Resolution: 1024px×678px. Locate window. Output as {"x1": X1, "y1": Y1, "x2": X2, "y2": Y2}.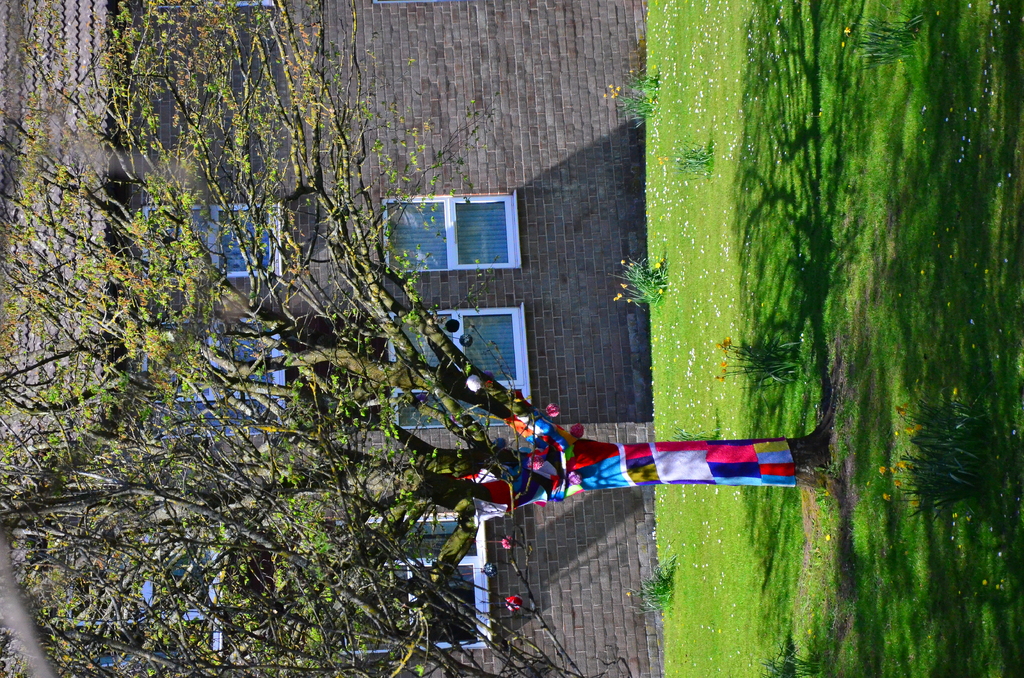
{"x1": 373, "y1": 176, "x2": 520, "y2": 280}.
